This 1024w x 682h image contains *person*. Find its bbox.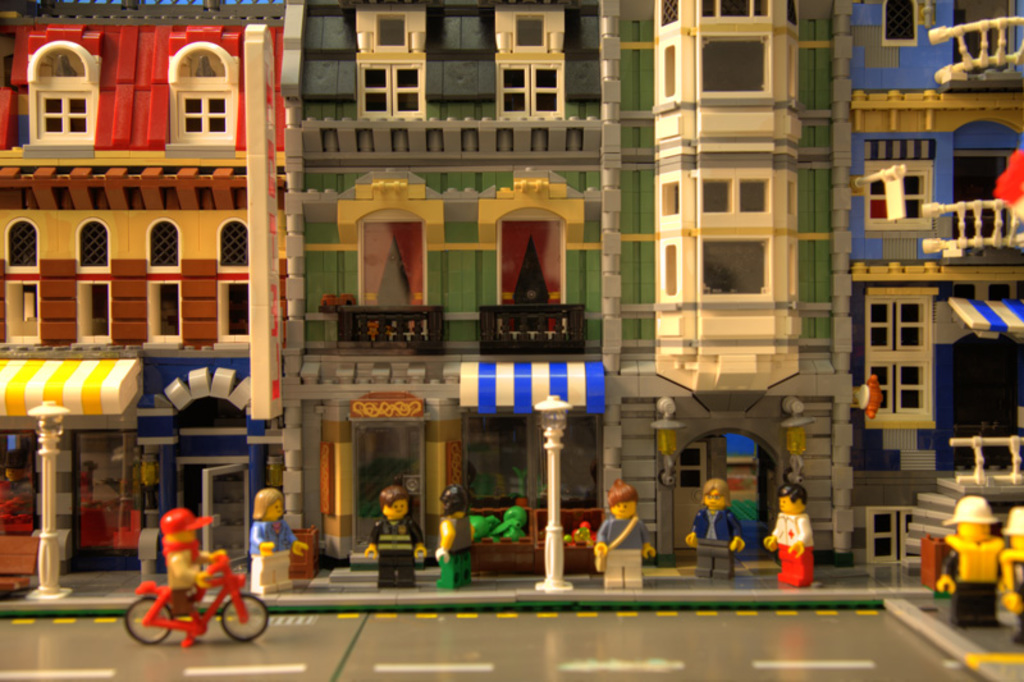
{"x1": 156, "y1": 508, "x2": 230, "y2": 623}.
